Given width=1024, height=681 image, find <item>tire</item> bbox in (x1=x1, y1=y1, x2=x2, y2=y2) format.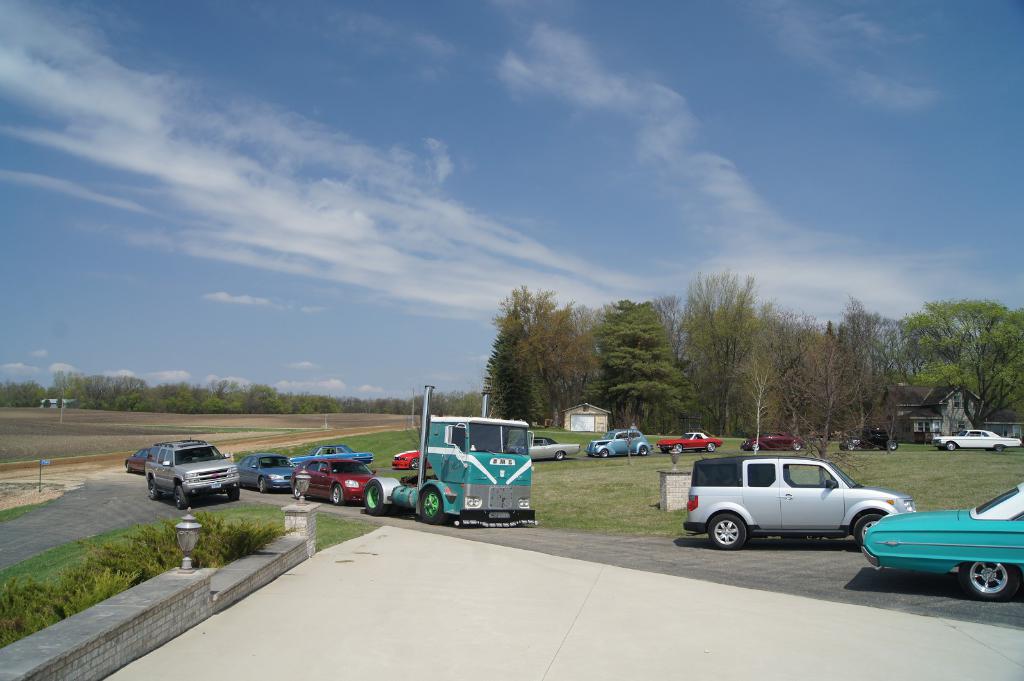
(x1=673, y1=443, x2=683, y2=454).
